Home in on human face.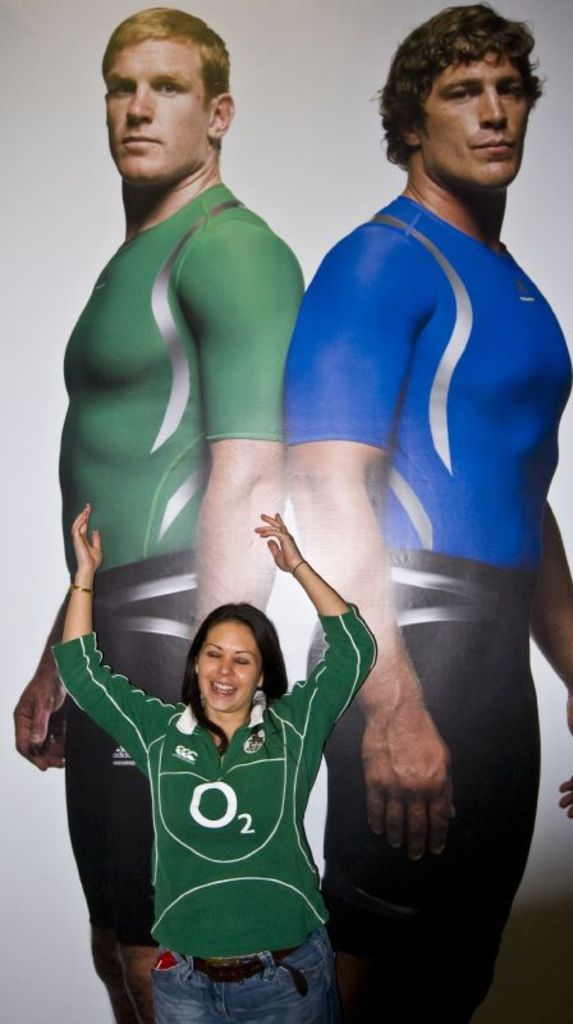
Homed in at 104 44 207 180.
